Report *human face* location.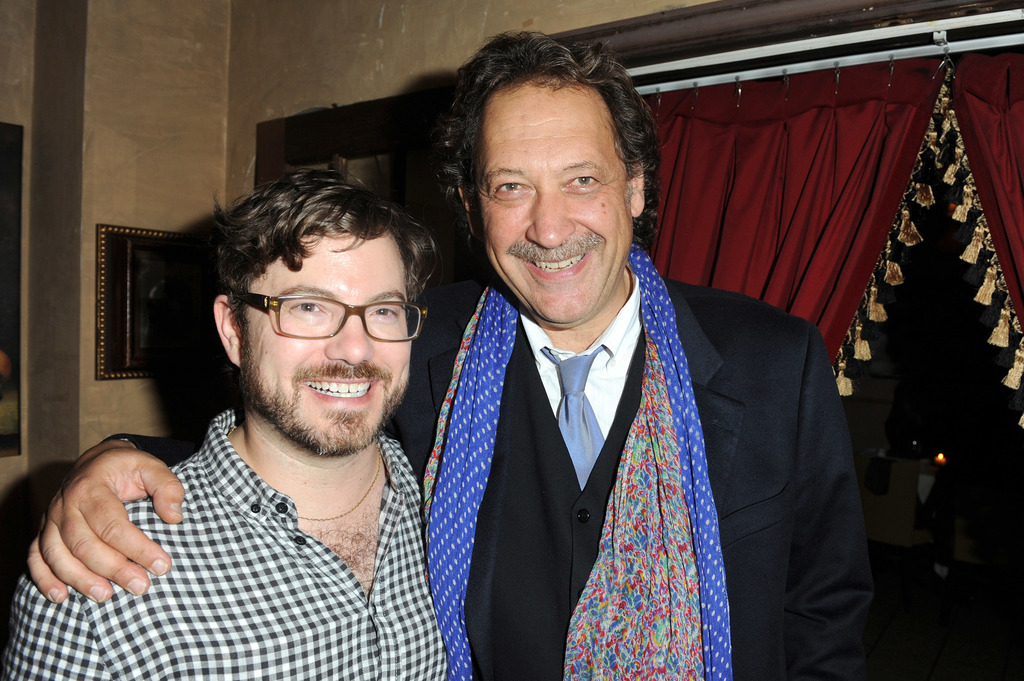
Report: x1=237 y1=241 x2=415 y2=448.
